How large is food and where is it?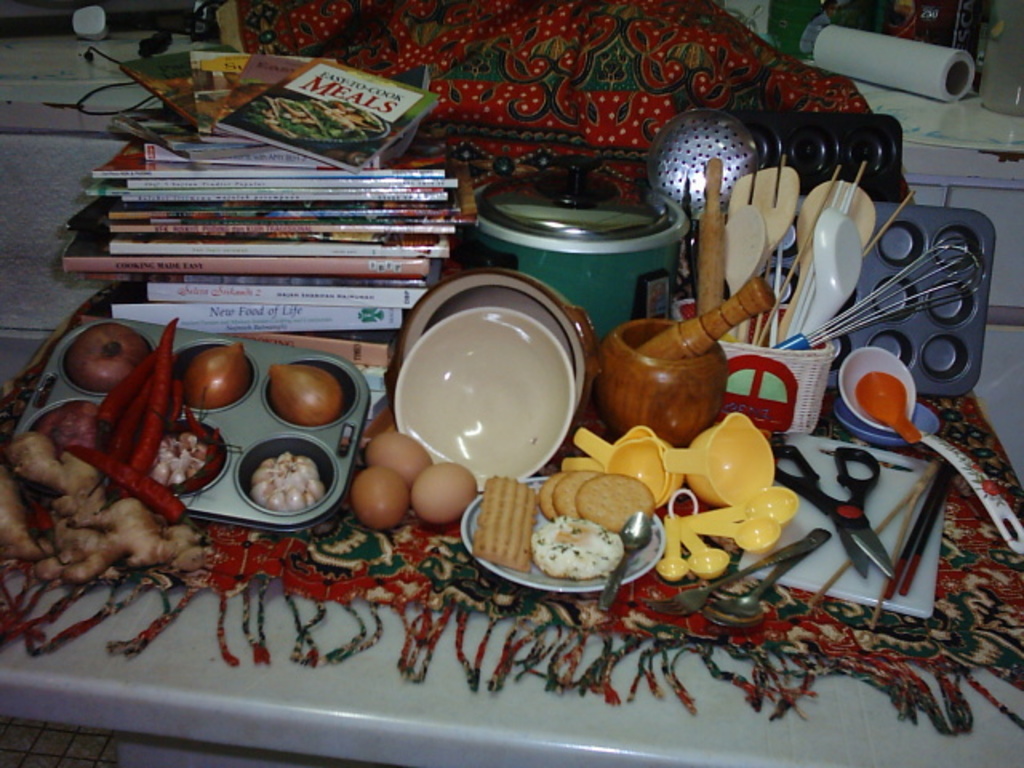
Bounding box: <bbox>466, 466, 653, 584</bbox>.
